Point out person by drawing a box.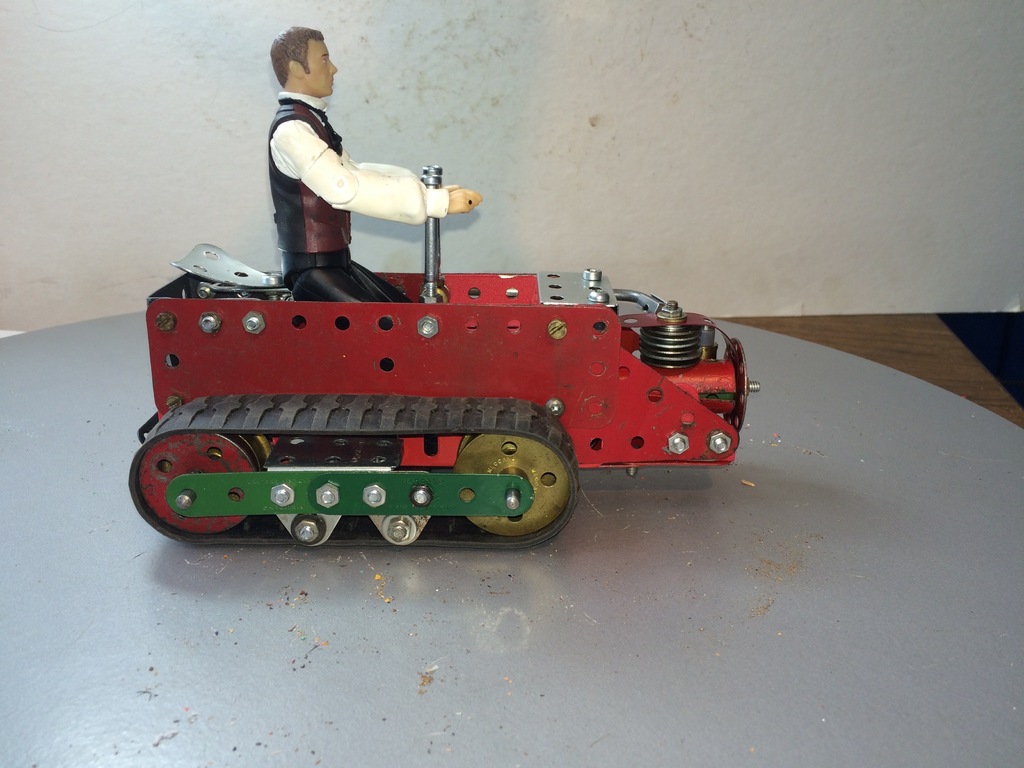
region(271, 29, 485, 303).
